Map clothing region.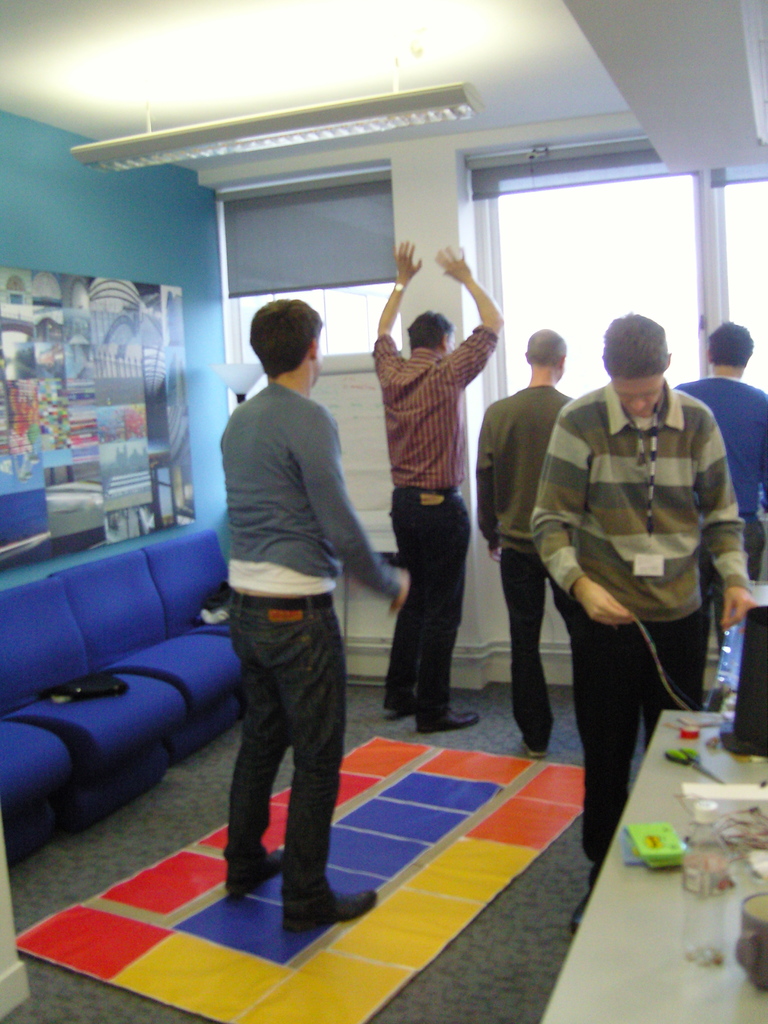
Mapped to bbox=(216, 591, 347, 911).
